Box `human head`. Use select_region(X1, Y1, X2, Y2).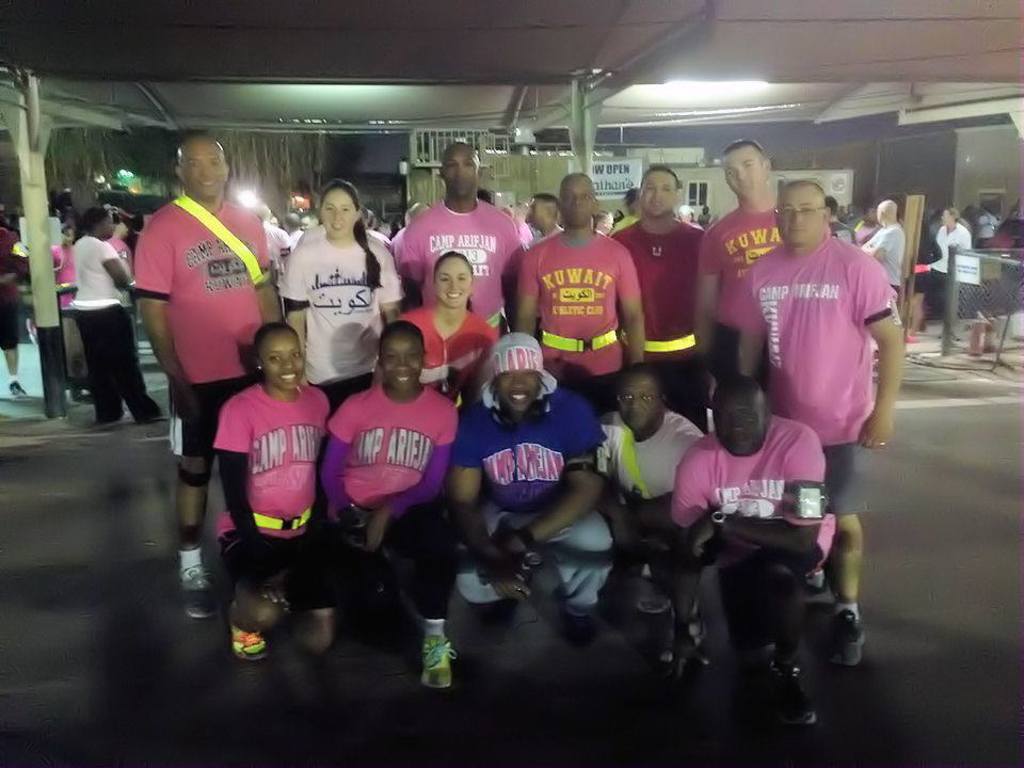
select_region(476, 336, 559, 429).
